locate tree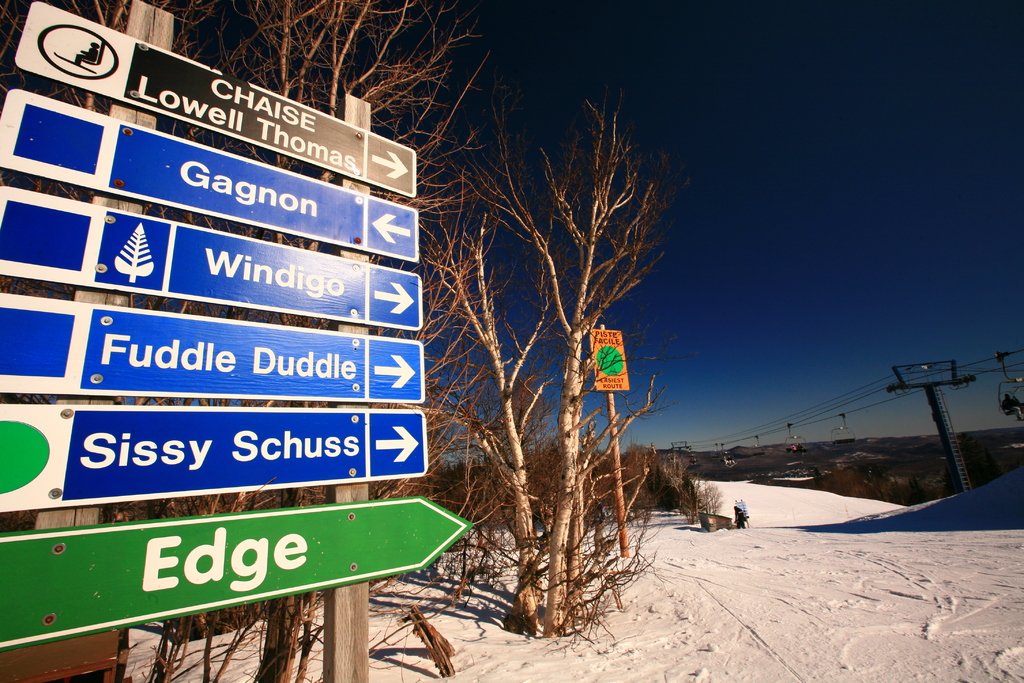
{"x1": 431, "y1": 57, "x2": 684, "y2": 638}
